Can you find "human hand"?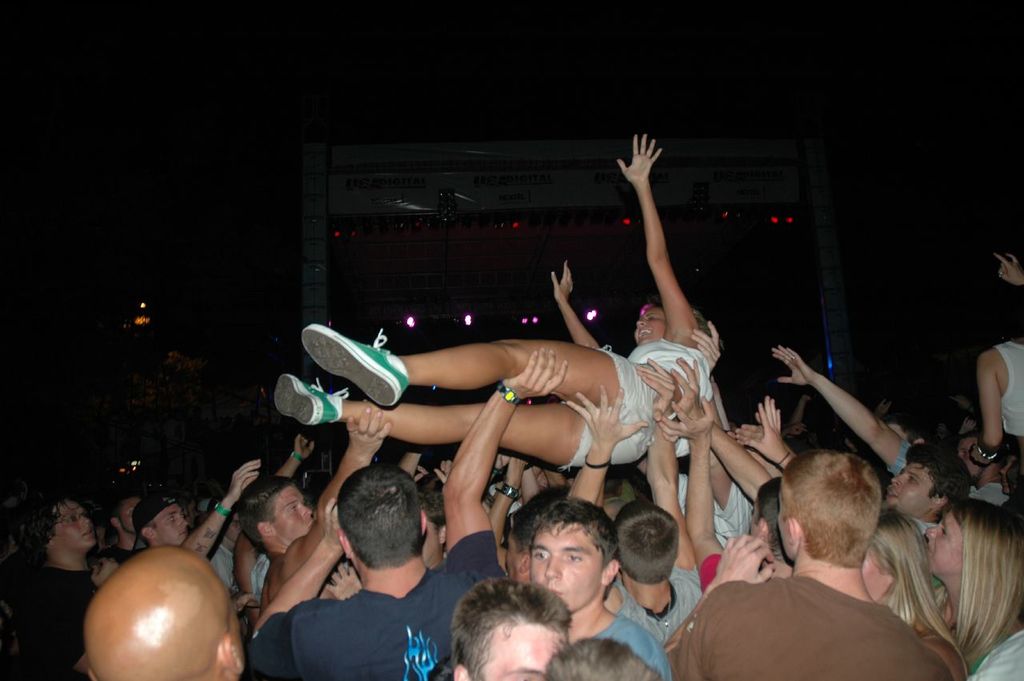
Yes, bounding box: <region>344, 404, 394, 459</region>.
